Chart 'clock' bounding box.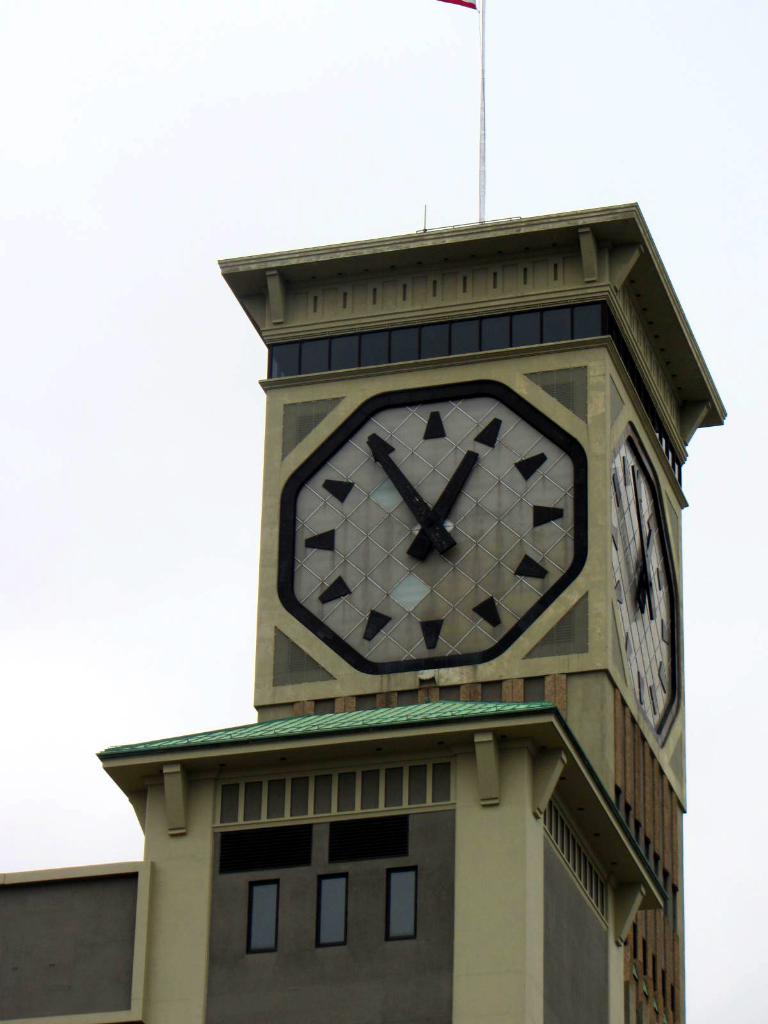
Charted: select_region(275, 390, 591, 661).
